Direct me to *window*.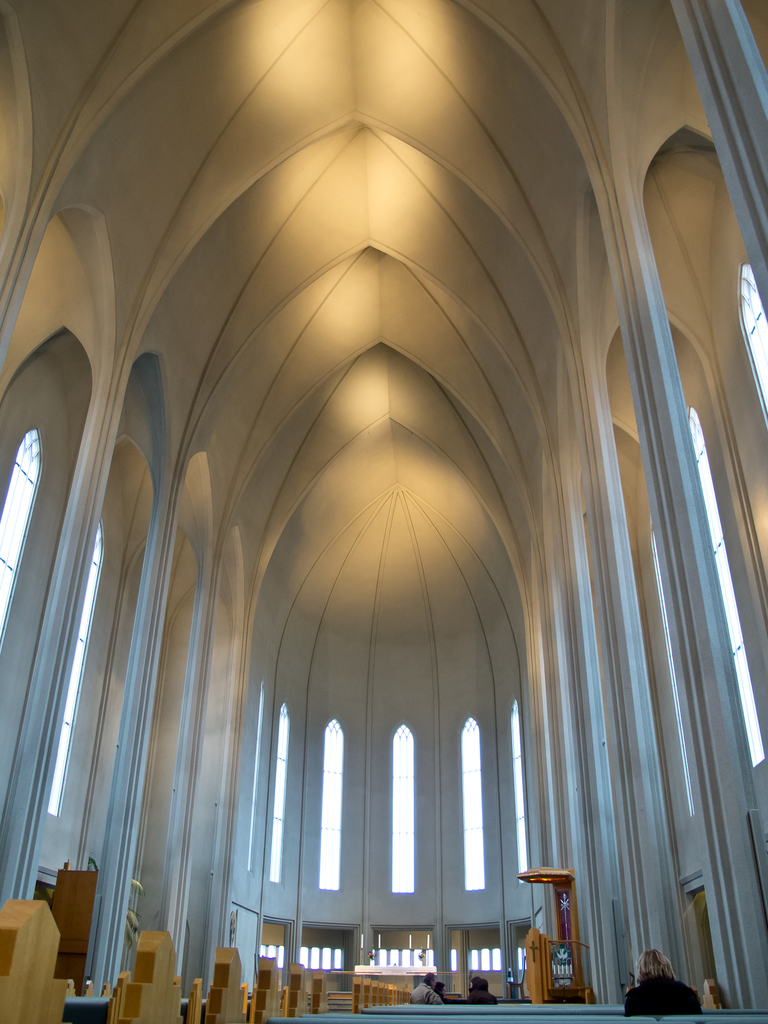
Direction: region(387, 724, 417, 898).
